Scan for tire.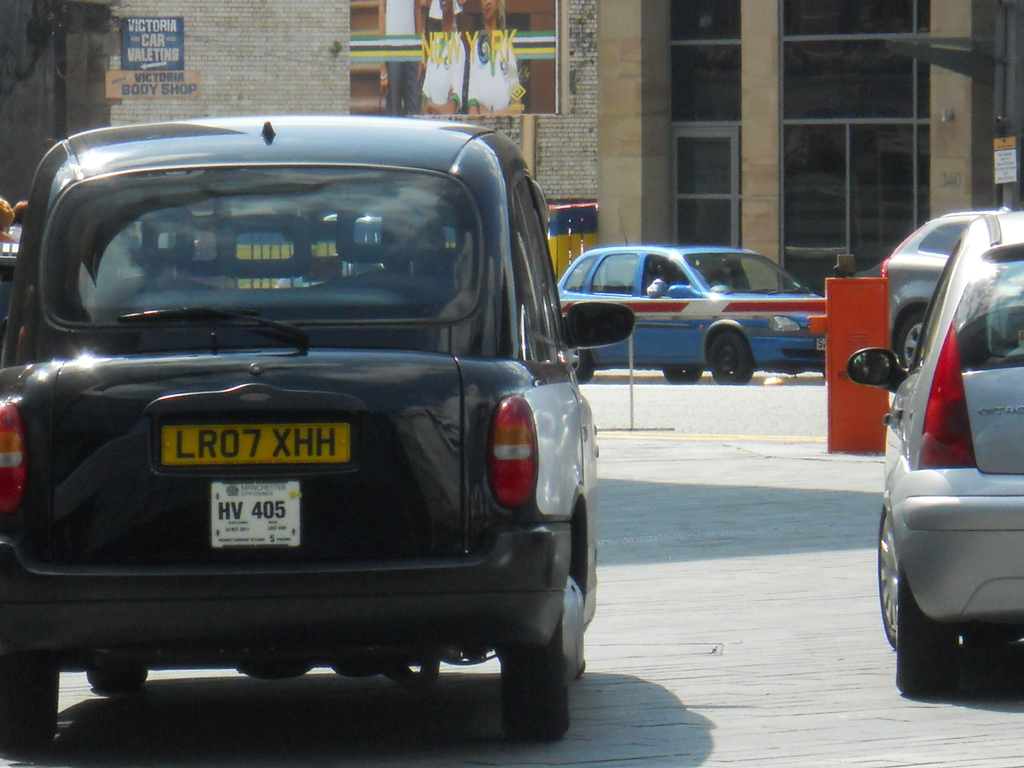
Scan result: select_region(571, 348, 594, 383).
